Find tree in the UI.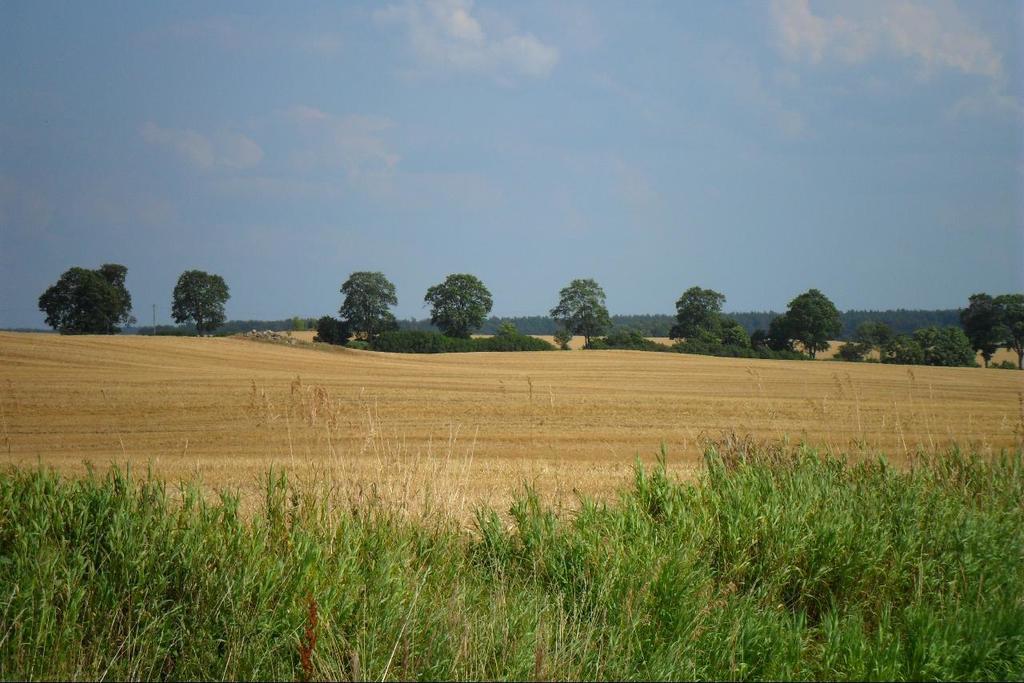
UI element at (552,275,611,346).
